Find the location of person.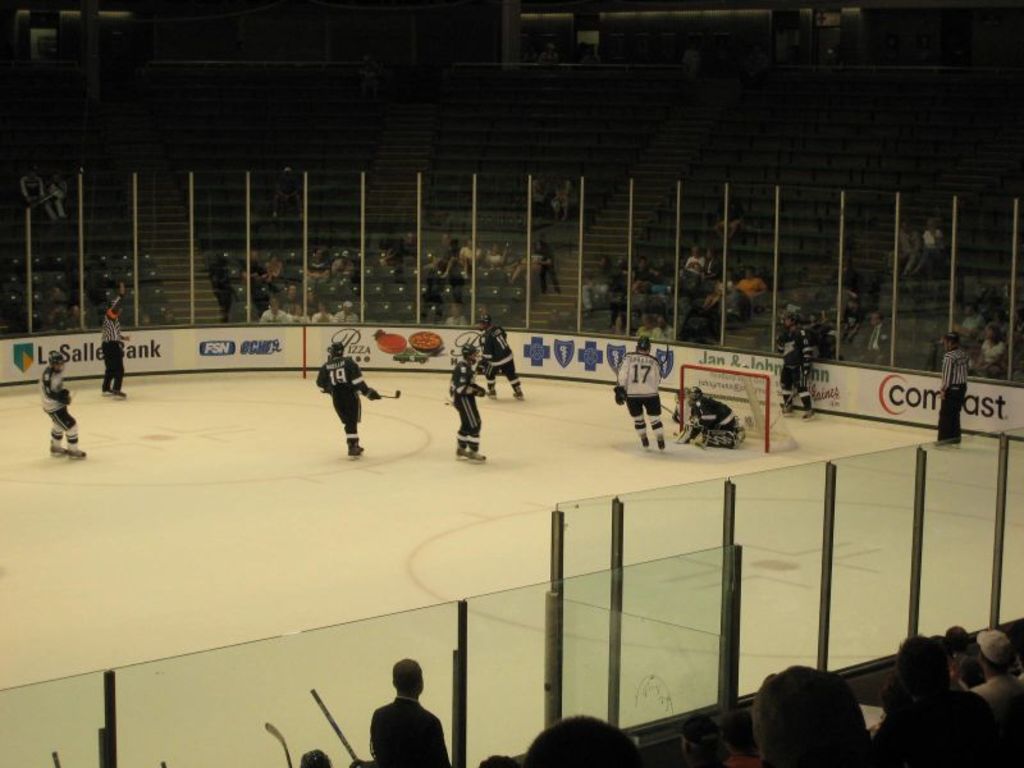
Location: x1=529 y1=236 x2=559 y2=296.
